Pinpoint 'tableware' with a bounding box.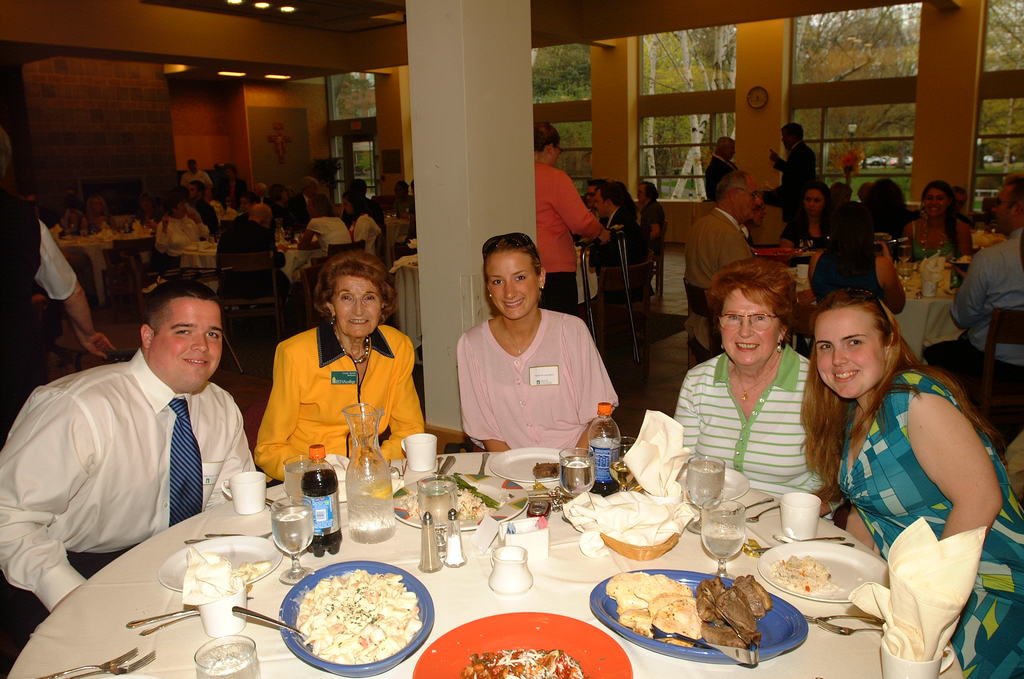
crop(419, 480, 458, 520).
